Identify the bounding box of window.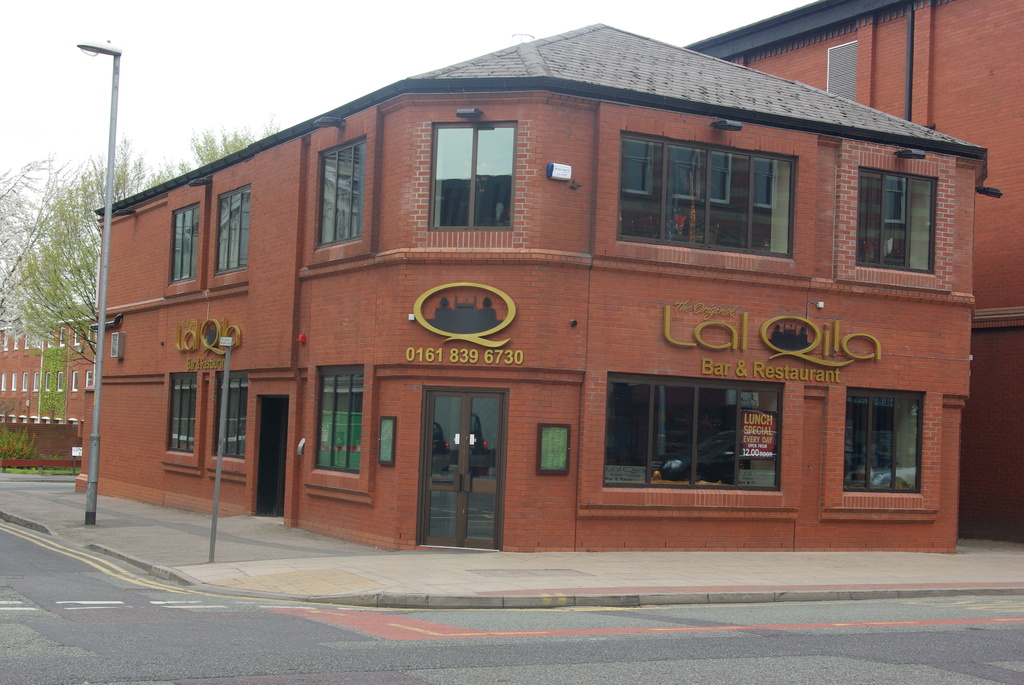
rect(429, 120, 513, 228).
